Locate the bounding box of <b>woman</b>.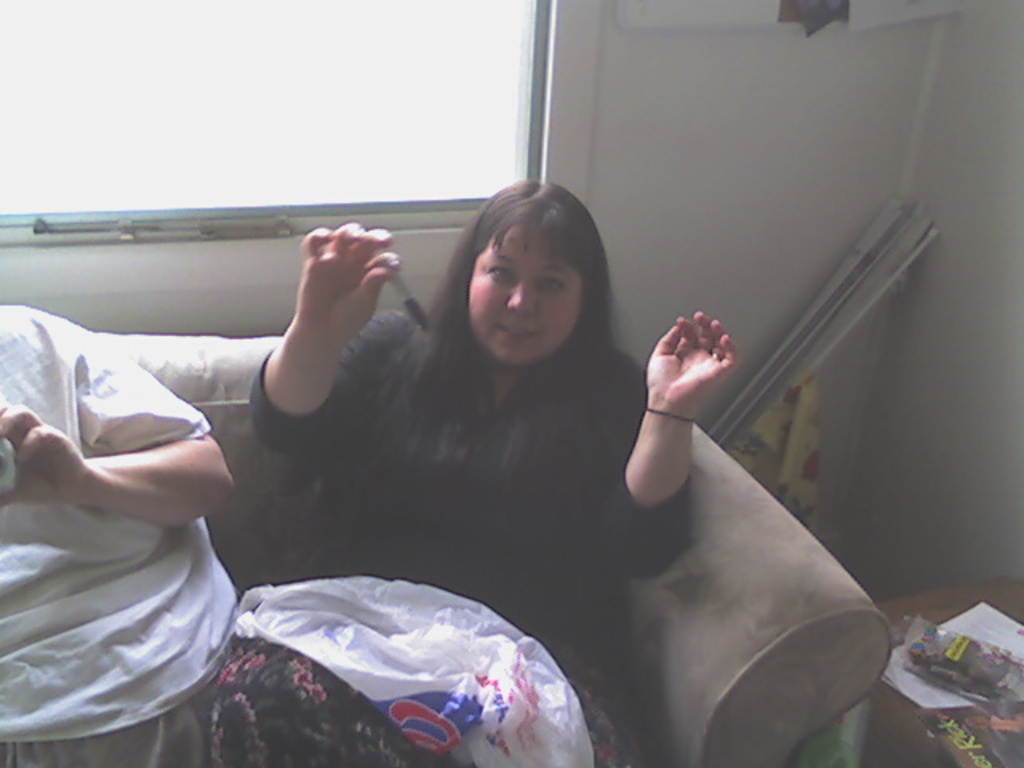
Bounding box: [250,176,736,766].
